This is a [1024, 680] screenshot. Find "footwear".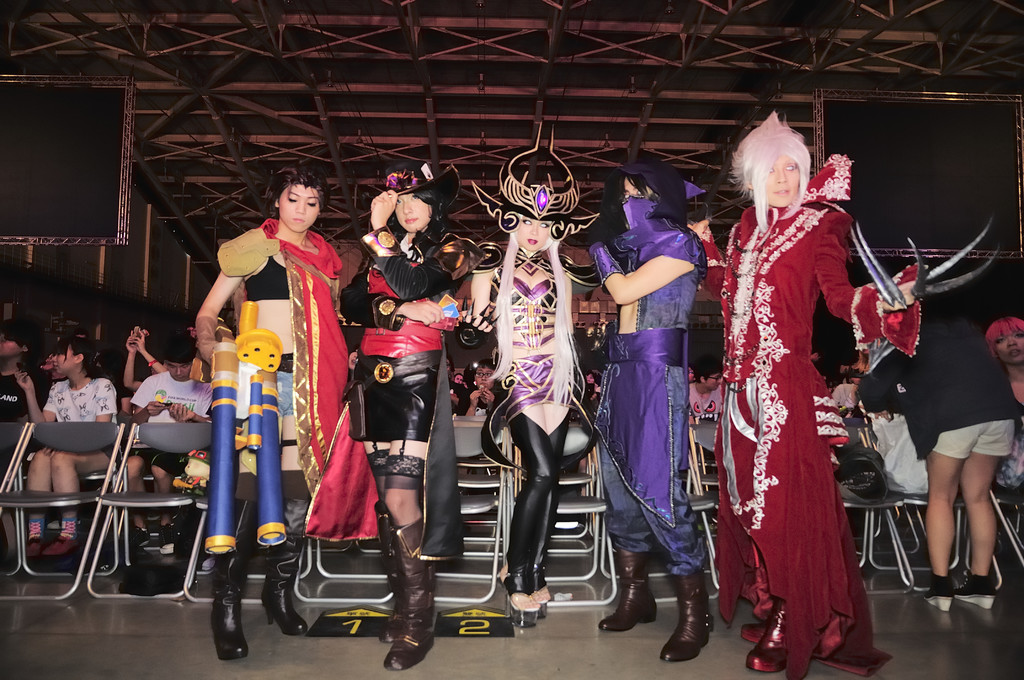
Bounding box: 599/550/650/634.
